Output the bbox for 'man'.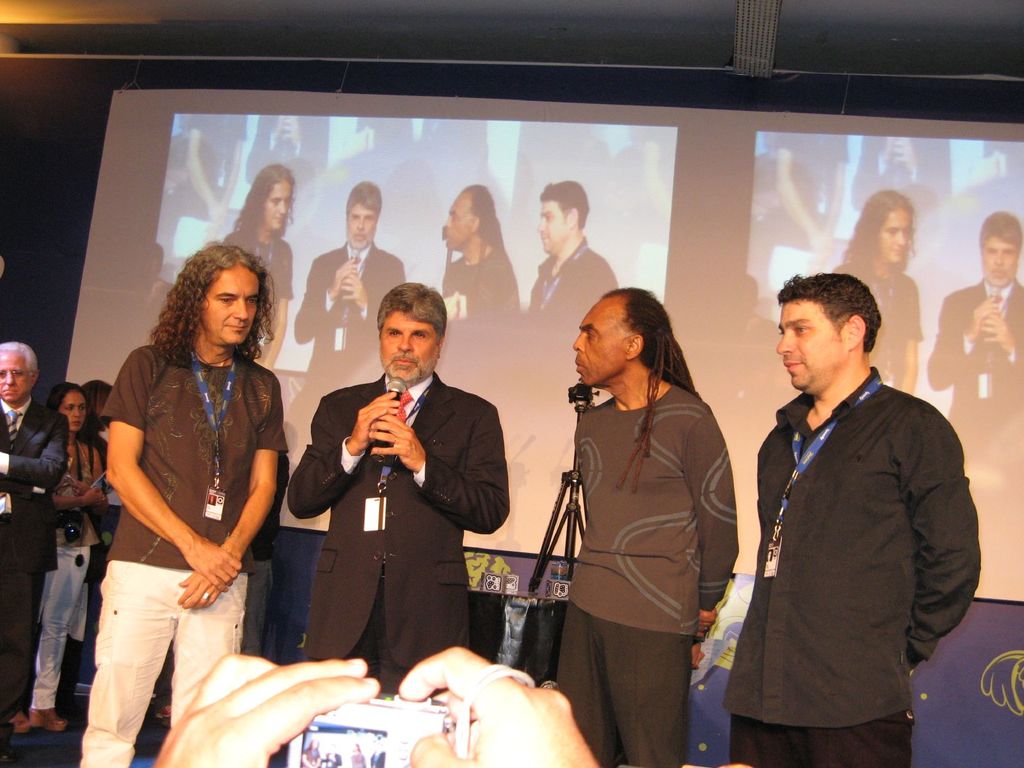
pyautogui.locateOnScreen(518, 186, 618, 360).
